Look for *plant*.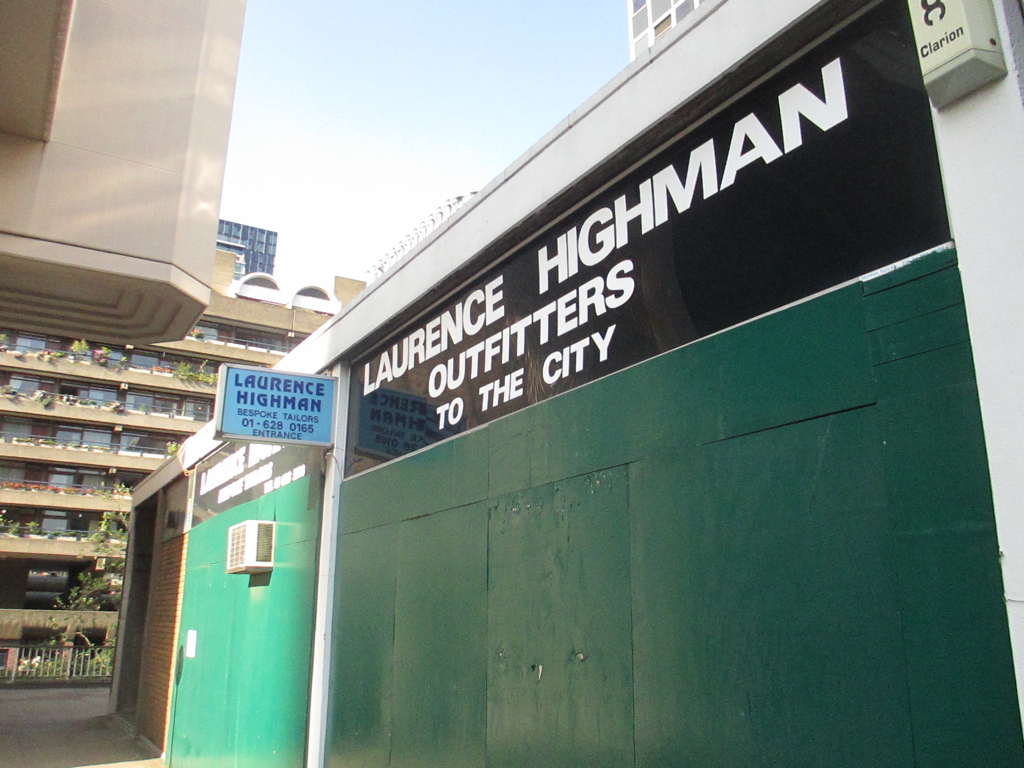
Found: select_region(113, 478, 129, 491).
